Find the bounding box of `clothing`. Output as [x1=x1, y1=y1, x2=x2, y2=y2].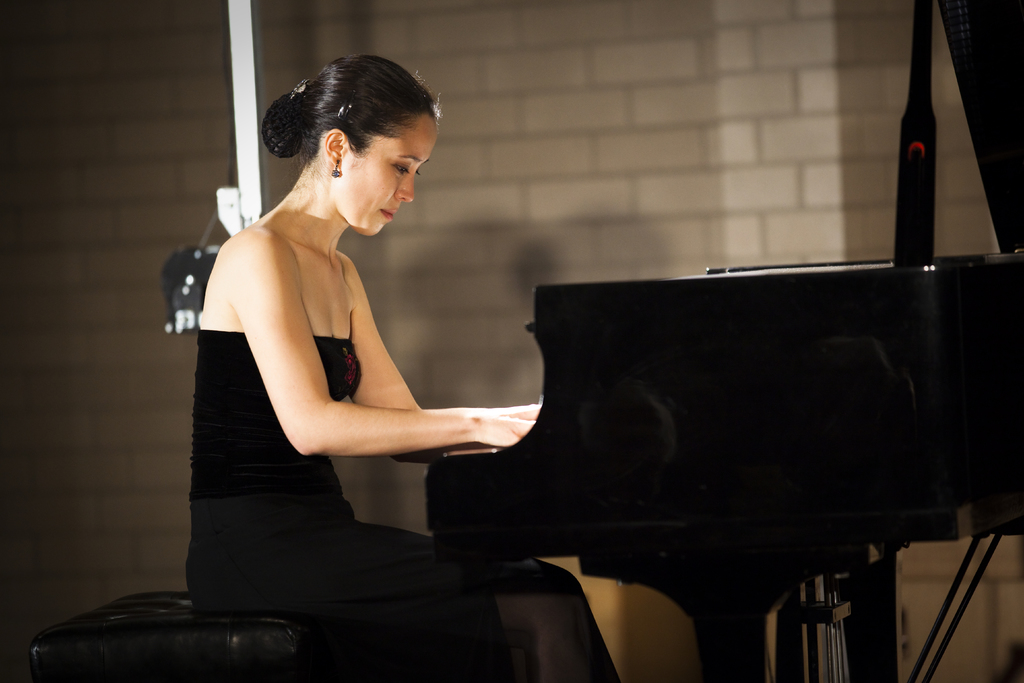
[x1=189, y1=326, x2=623, y2=682].
